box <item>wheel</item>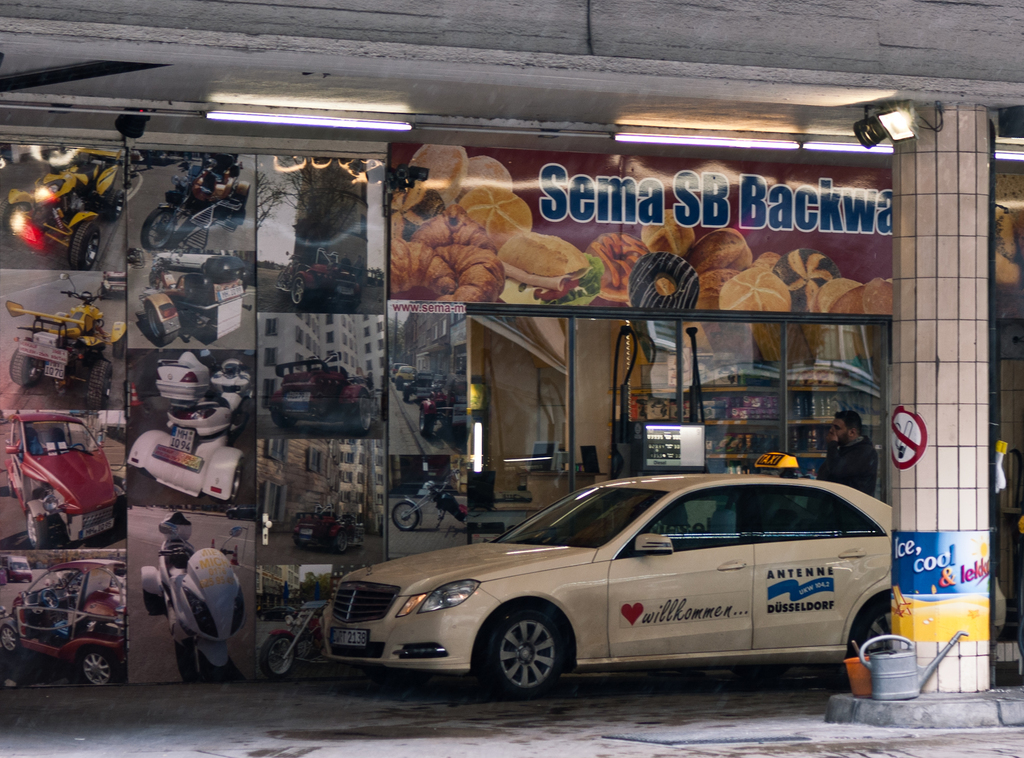
<bbox>68, 222, 100, 272</bbox>
